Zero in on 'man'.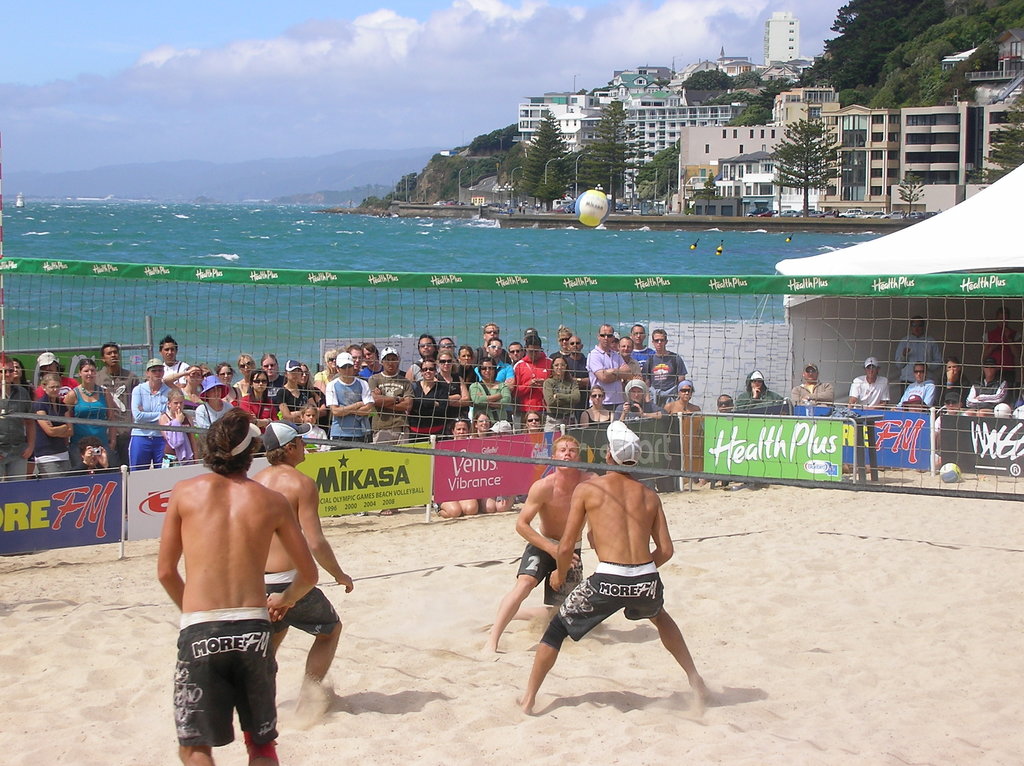
Zeroed in: bbox=(584, 323, 629, 410).
